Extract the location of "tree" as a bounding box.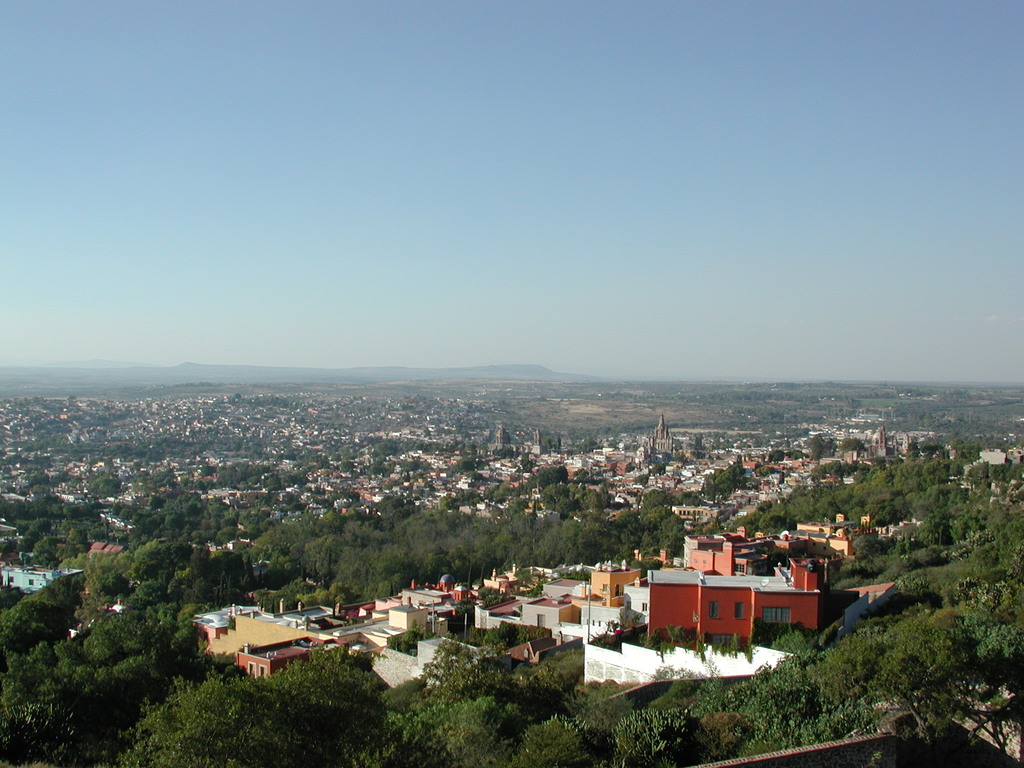
select_region(345, 540, 406, 620).
